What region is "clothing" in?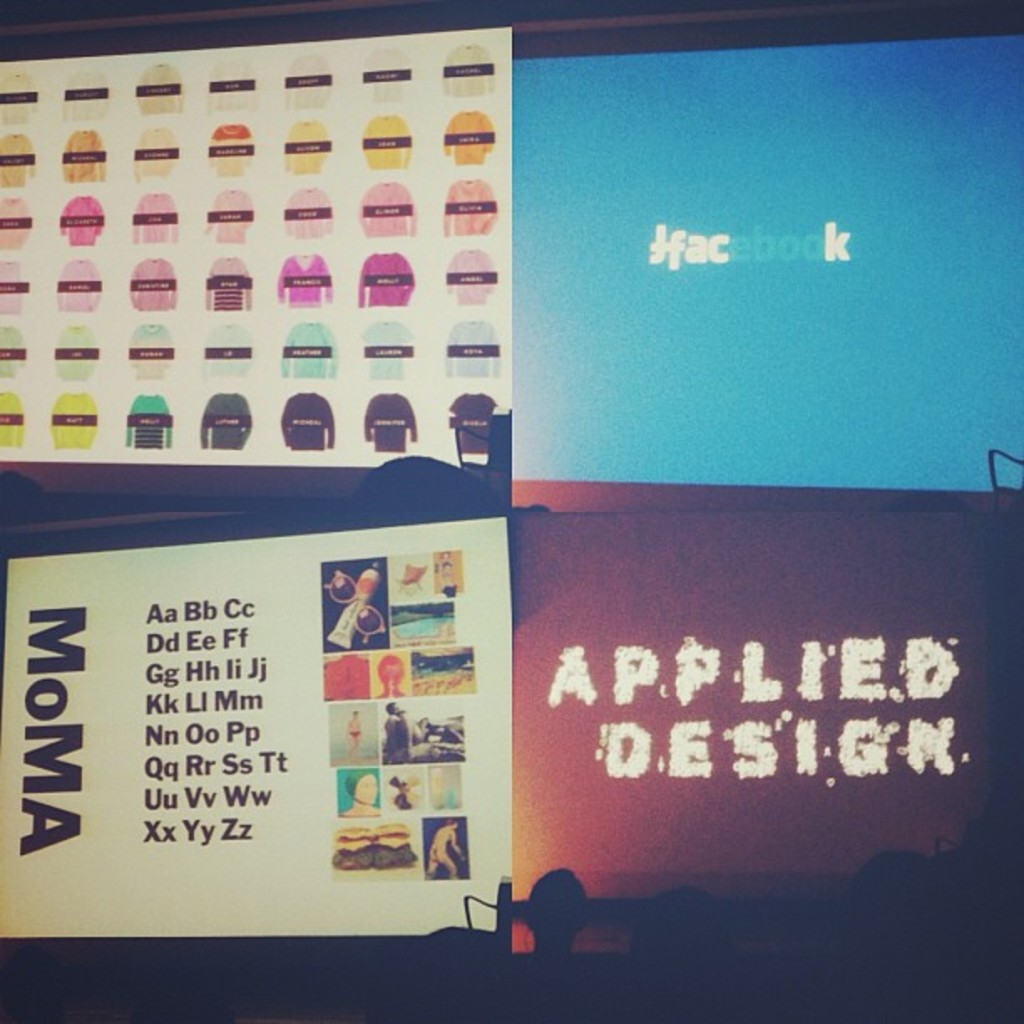
Rect(442, 176, 490, 229).
